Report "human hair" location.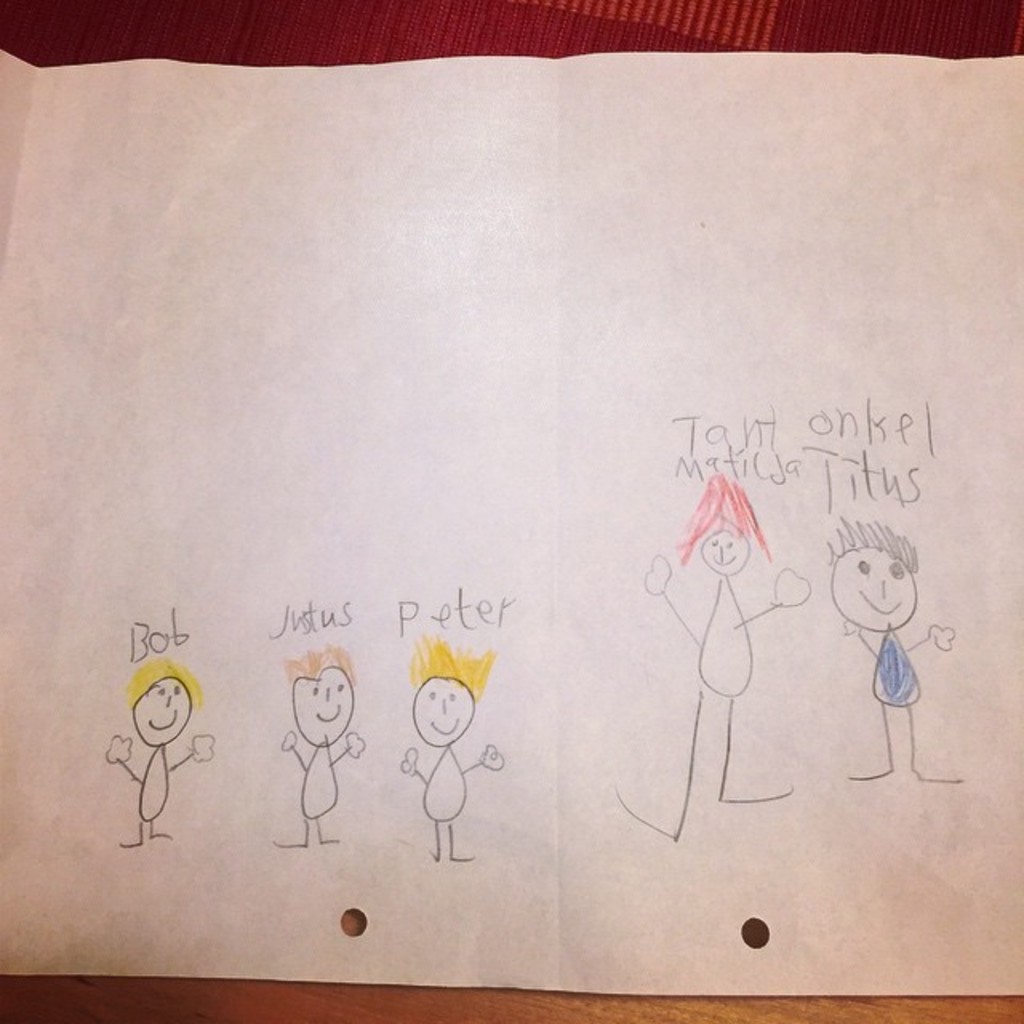
Report: (827, 514, 922, 570).
